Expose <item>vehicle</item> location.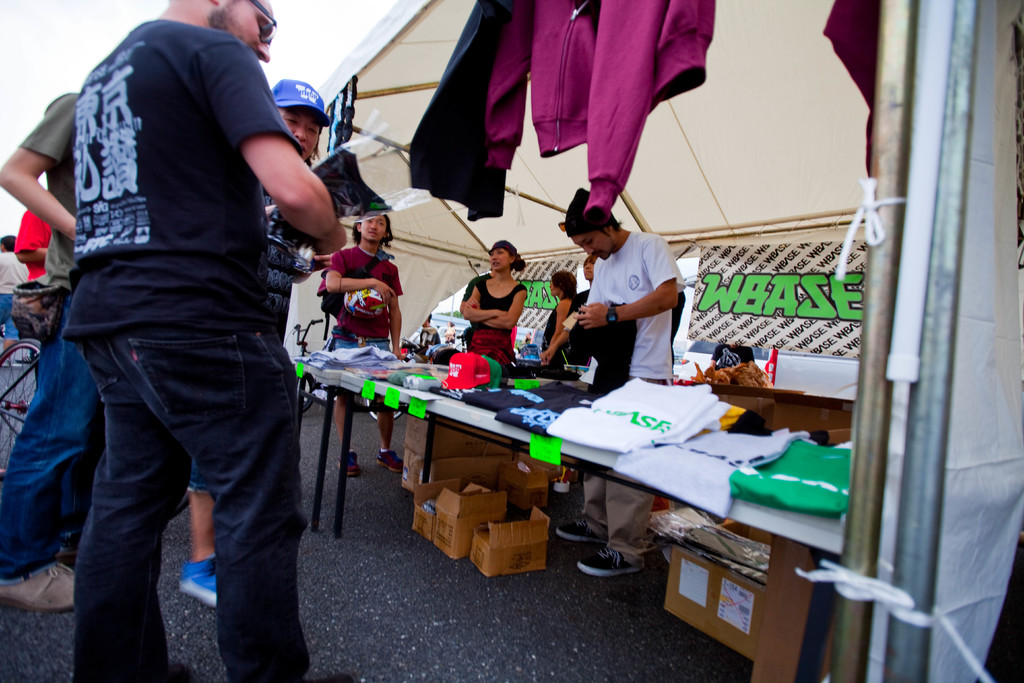
Exposed at [left=680, top=340, right=870, bottom=402].
